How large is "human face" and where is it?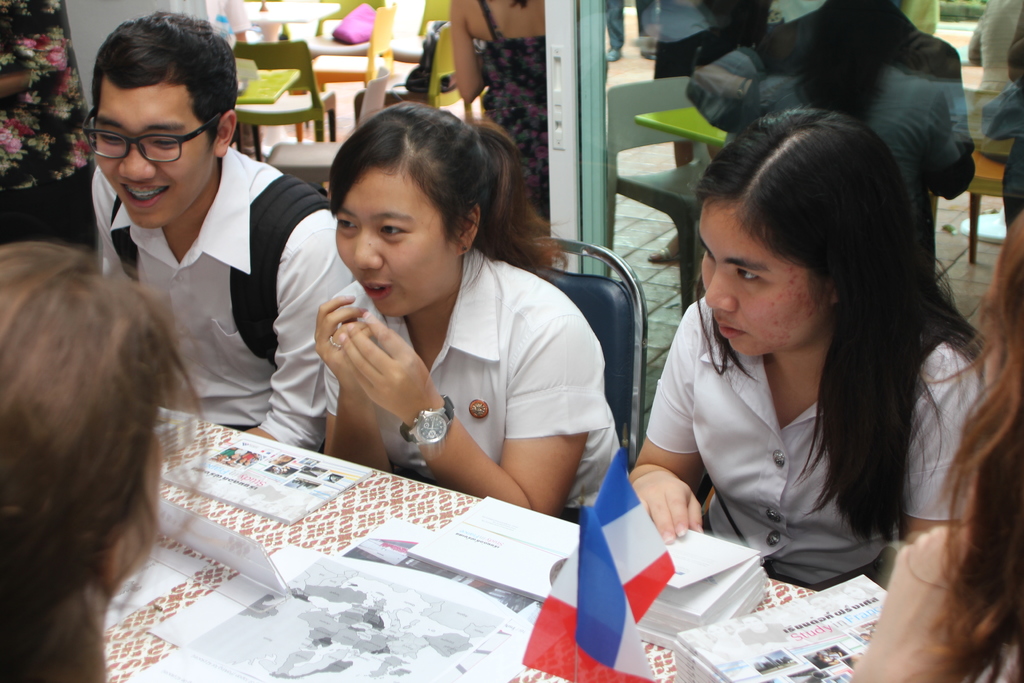
Bounding box: bbox(339, 173, 446, 315).
